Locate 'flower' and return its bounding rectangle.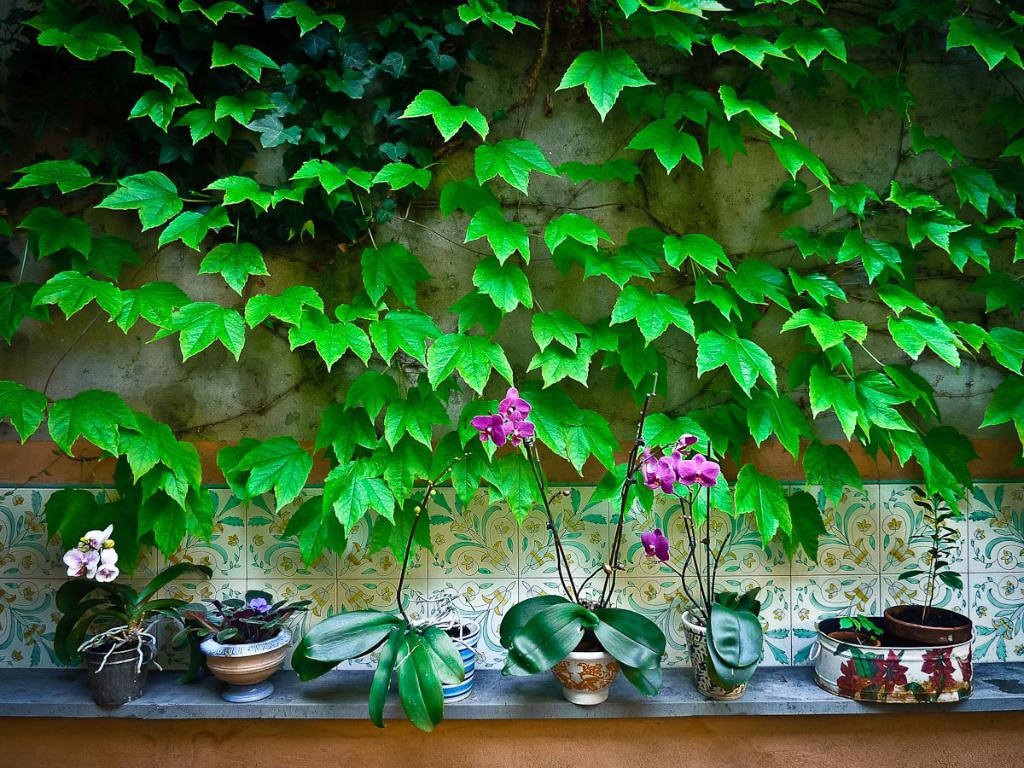
box=[298, 585, 329, 615].
